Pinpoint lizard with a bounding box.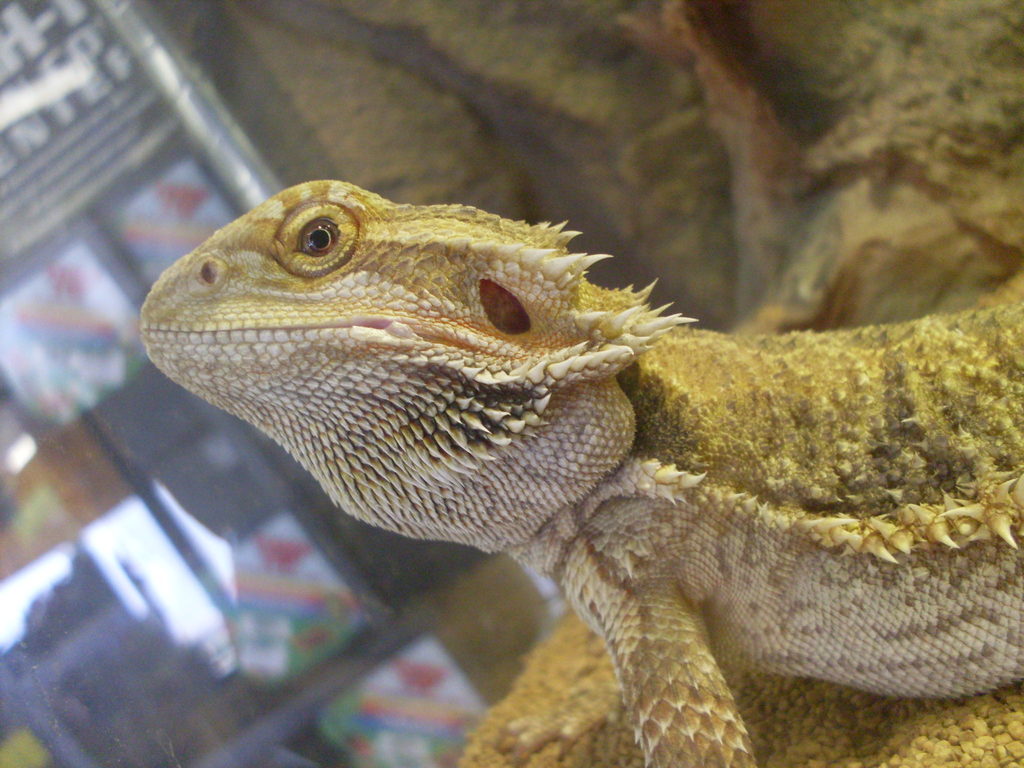
bbox=(138, 177, 1023, 765).
